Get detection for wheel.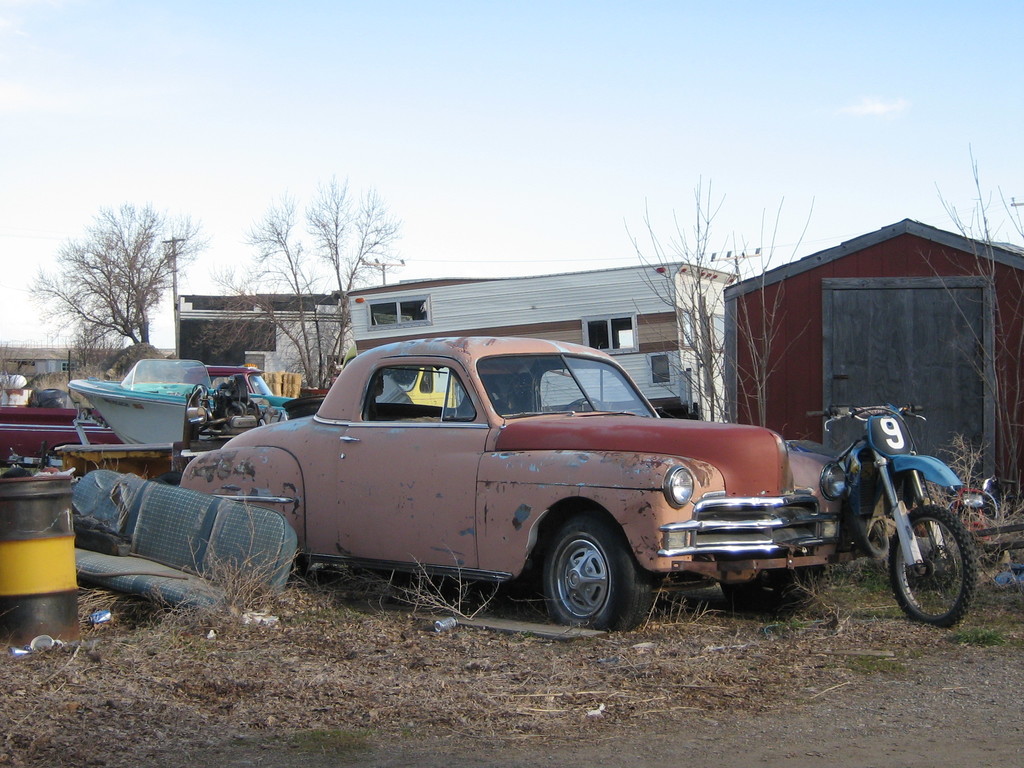
Detection: box=[889, 503, 984, 636].
